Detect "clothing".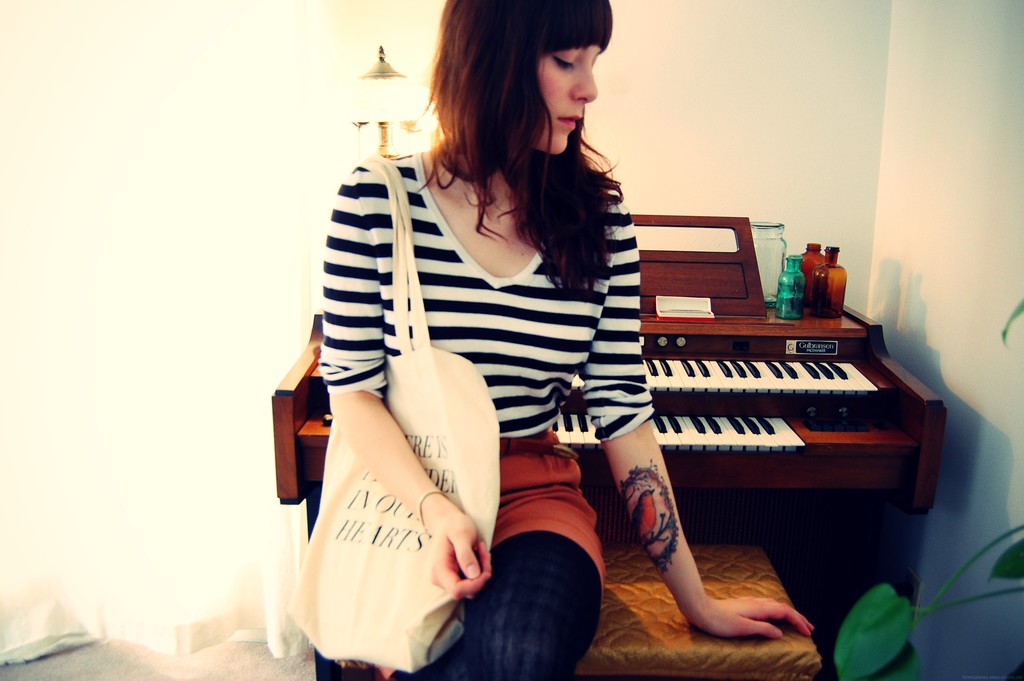
Detected at l=262, t=112, r=628, b=611.
